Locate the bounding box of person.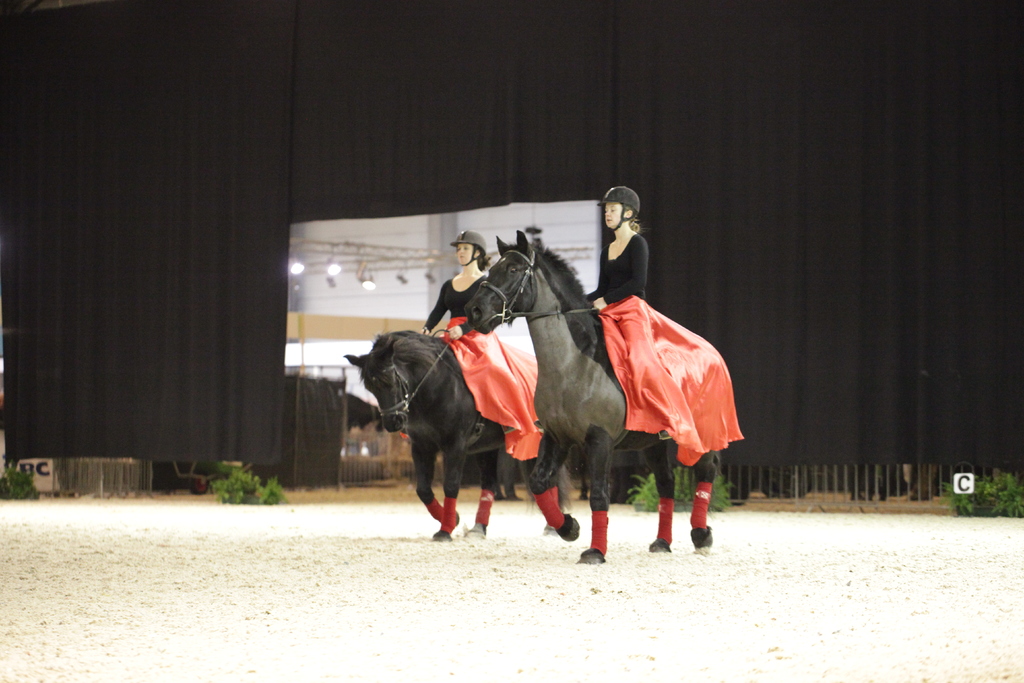
Bounding box: 420,229,499,340.
